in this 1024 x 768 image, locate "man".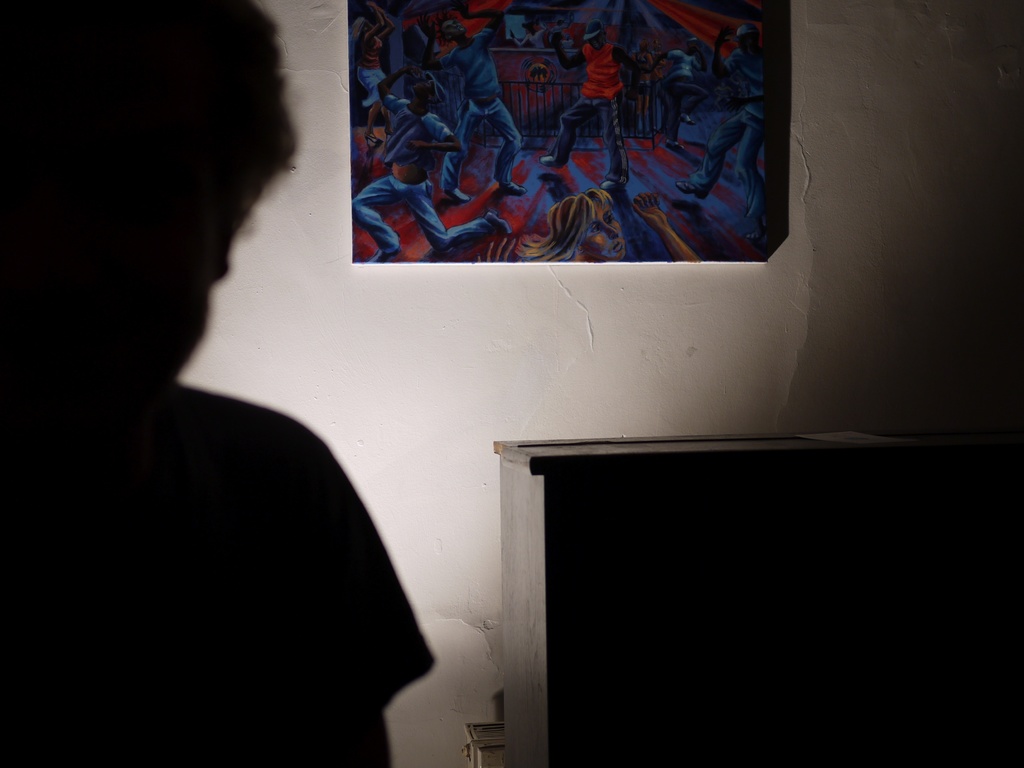
Bounding box: 0/0/435/767.
